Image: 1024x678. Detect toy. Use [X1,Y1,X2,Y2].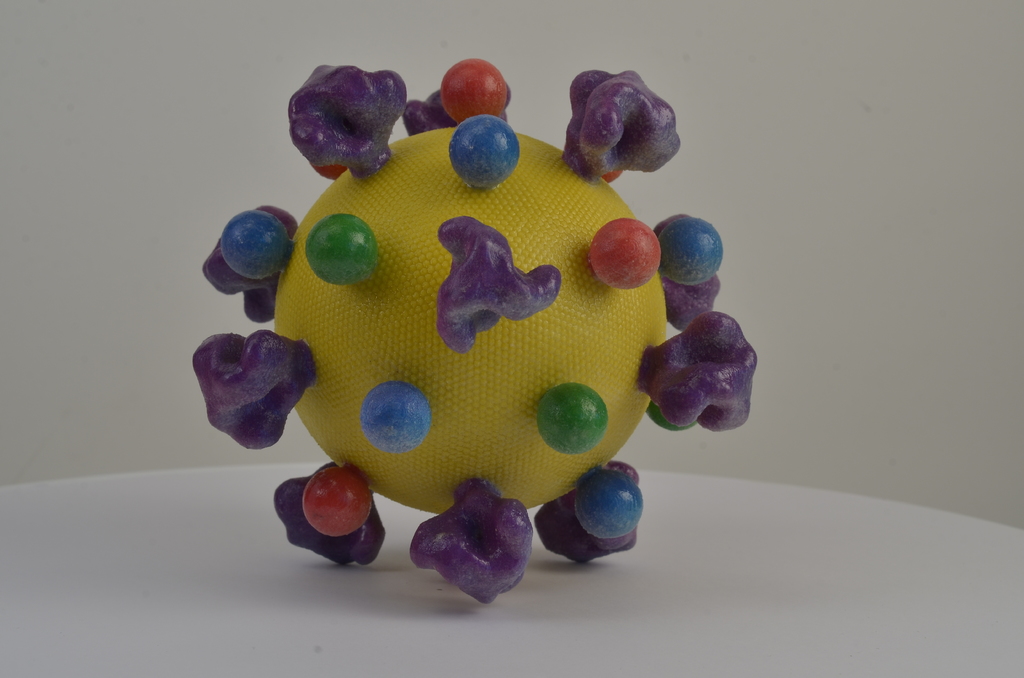
[176,77,726,586].
